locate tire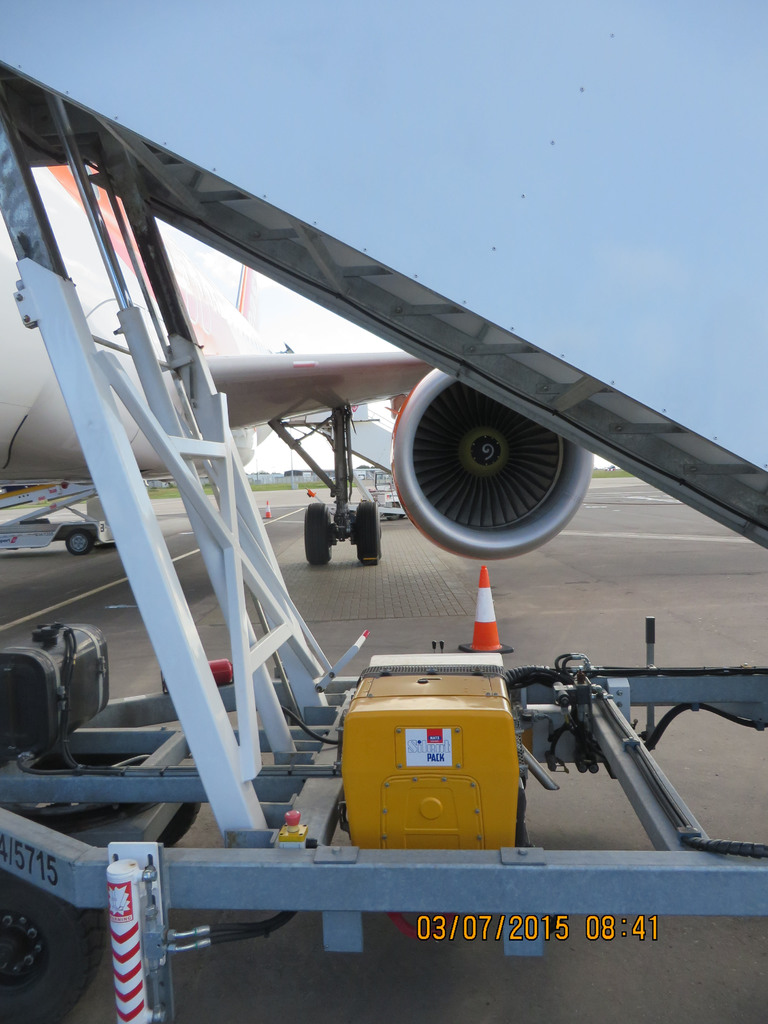
<bbox>0, 867, 97, 1023</bbox>
